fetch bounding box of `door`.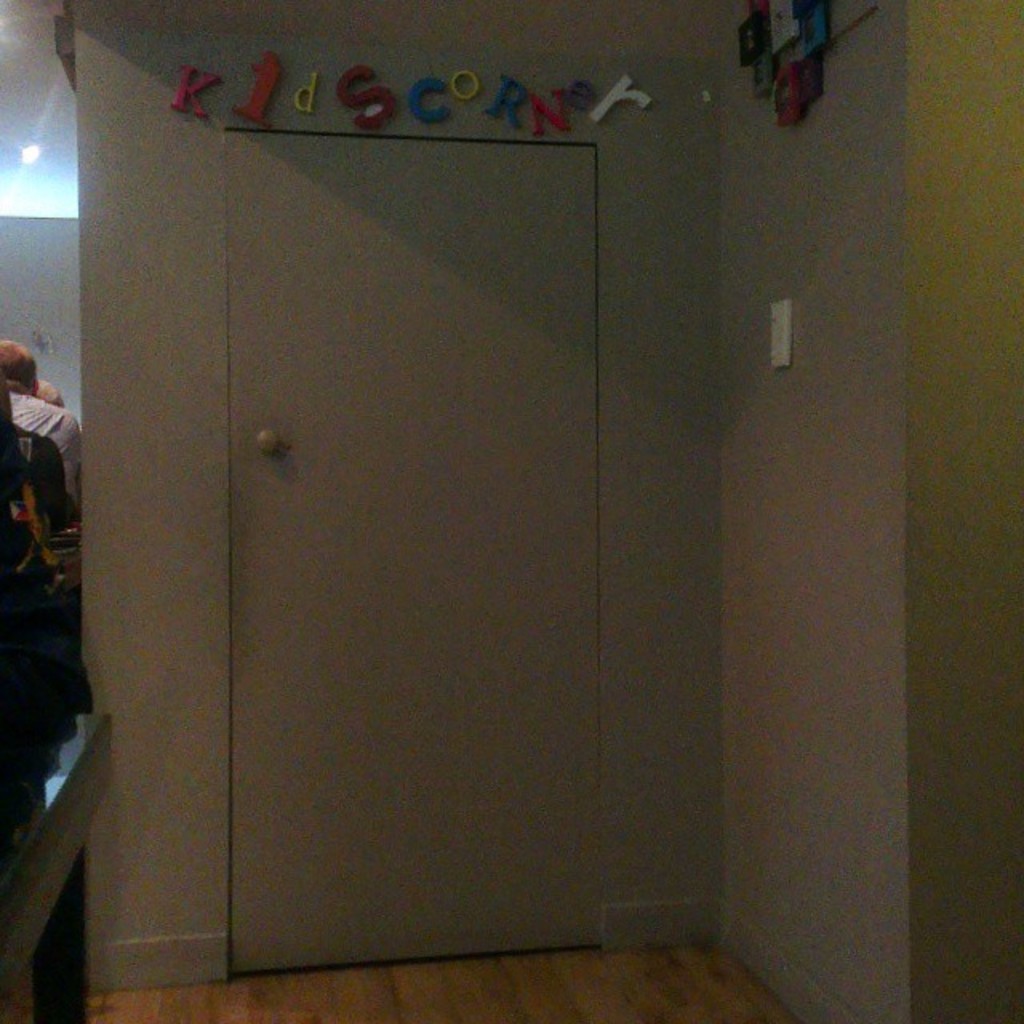
Bbox: [218,126,592,978].
